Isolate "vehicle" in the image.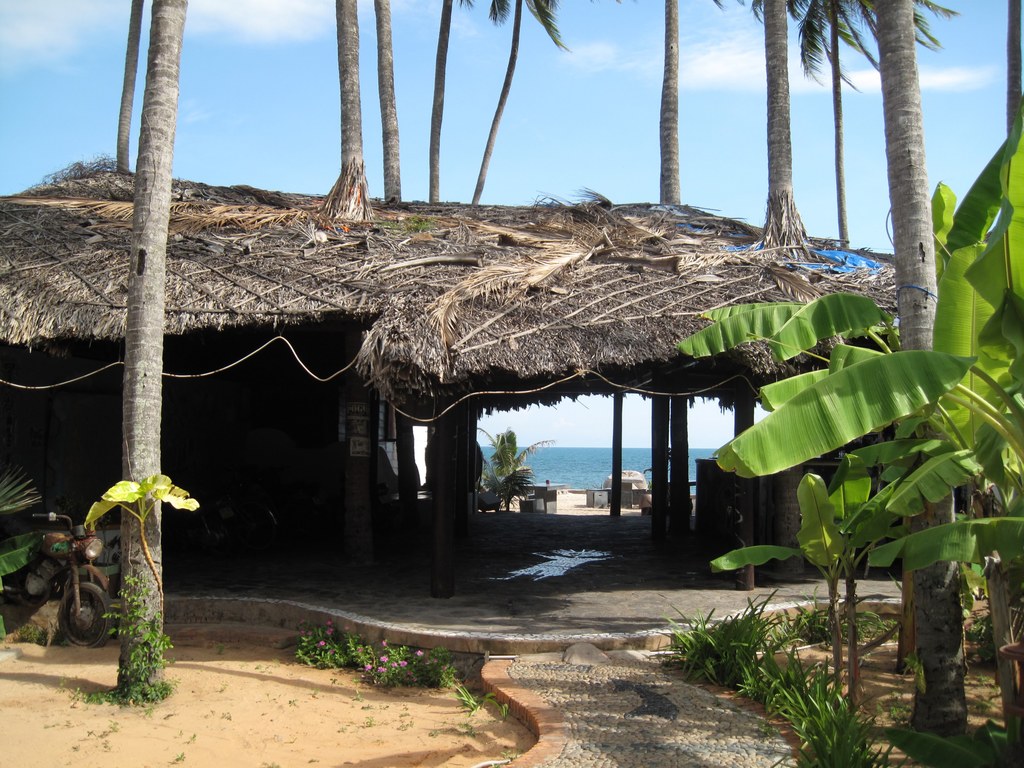
Isolated region: [x1=602, y1=470, x2=648, y2=491].
